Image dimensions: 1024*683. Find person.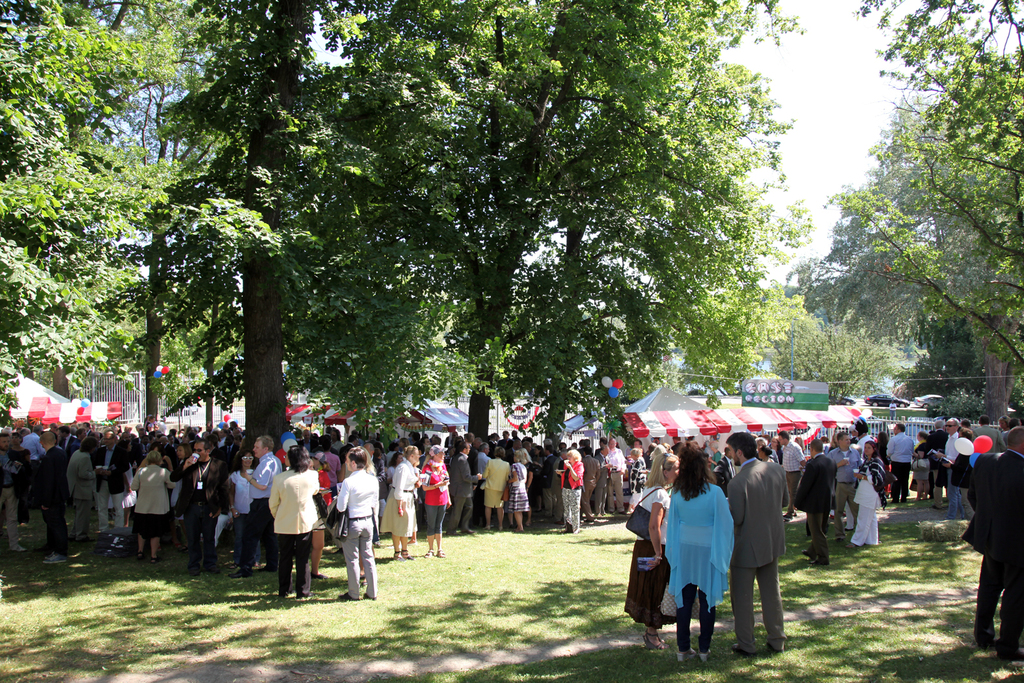
{"left": 421, "top": 446, "right": 452, "bottom": 559}.
